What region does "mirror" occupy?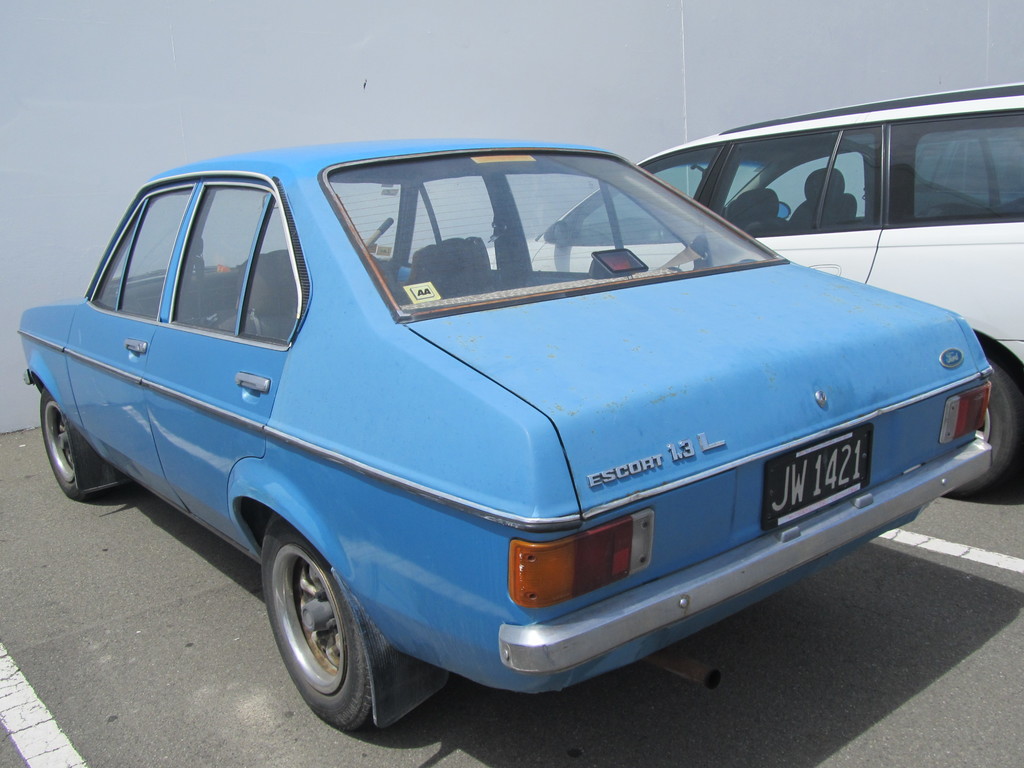
left=704, top=130, right=885, bottom=224.
